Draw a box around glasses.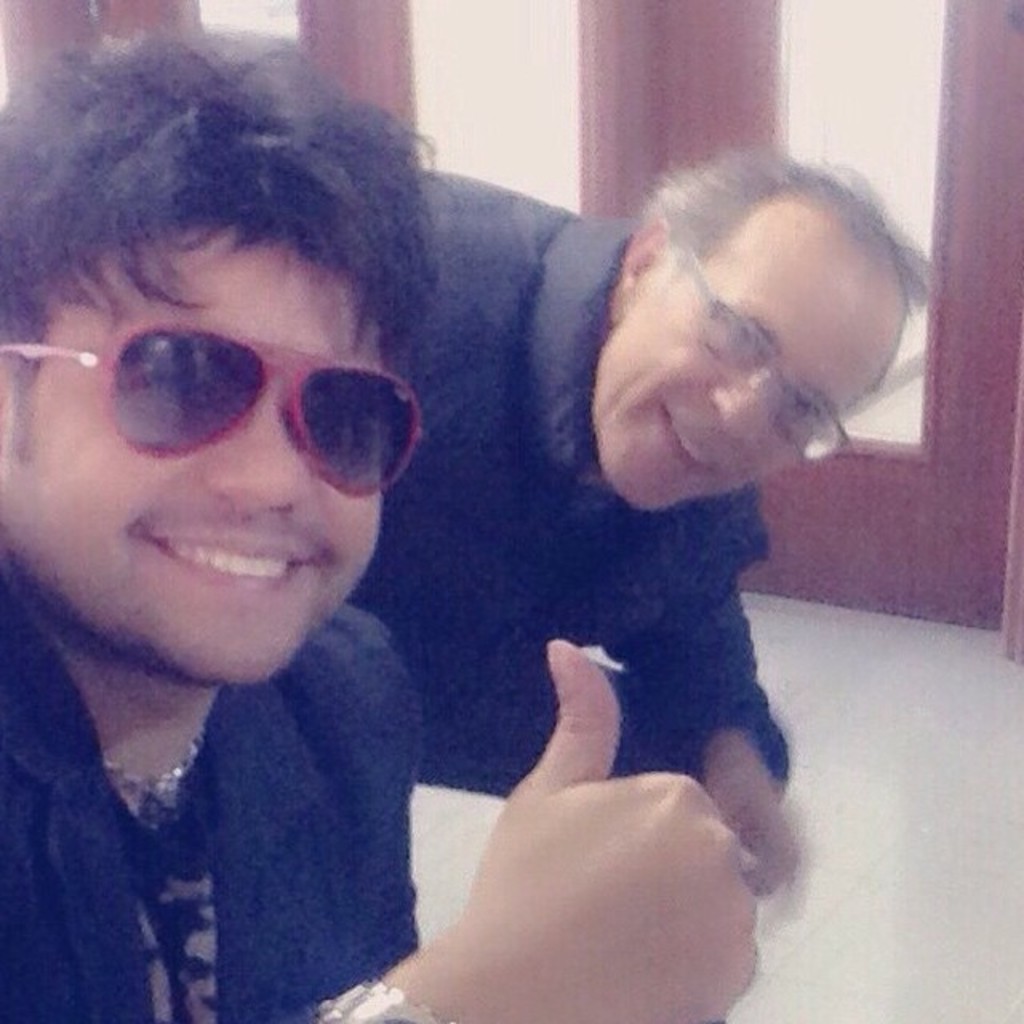
Rect(680, 242, 856, 466).
